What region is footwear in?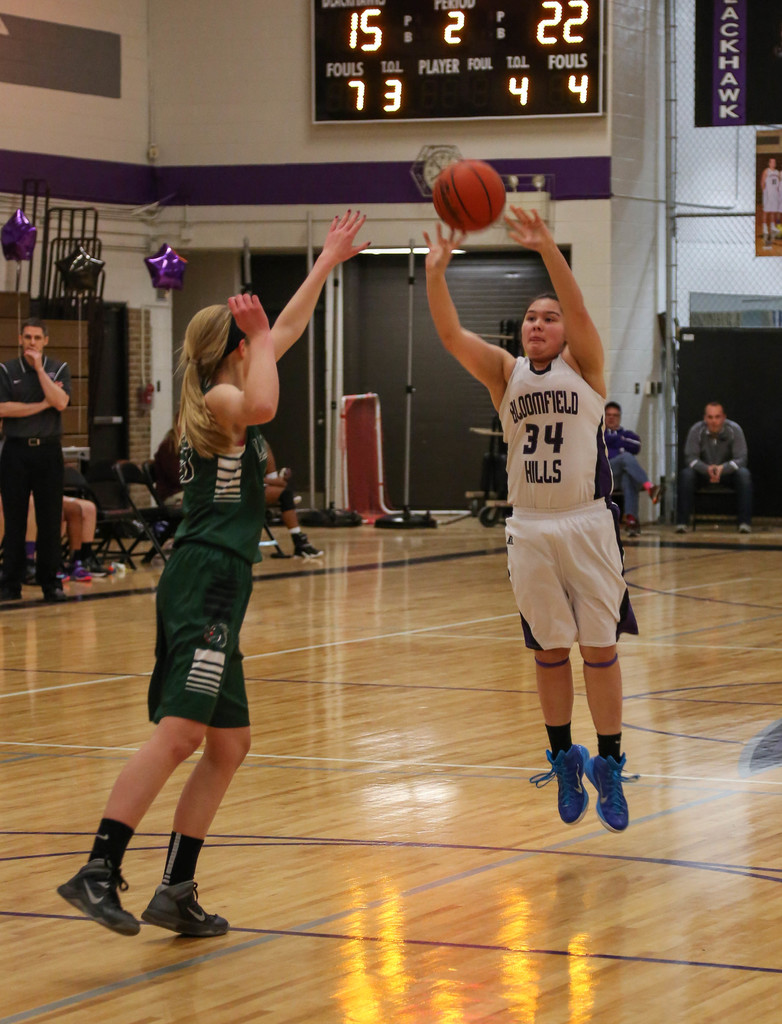
[x1=648, y1=484, x2=662, y2=505].
